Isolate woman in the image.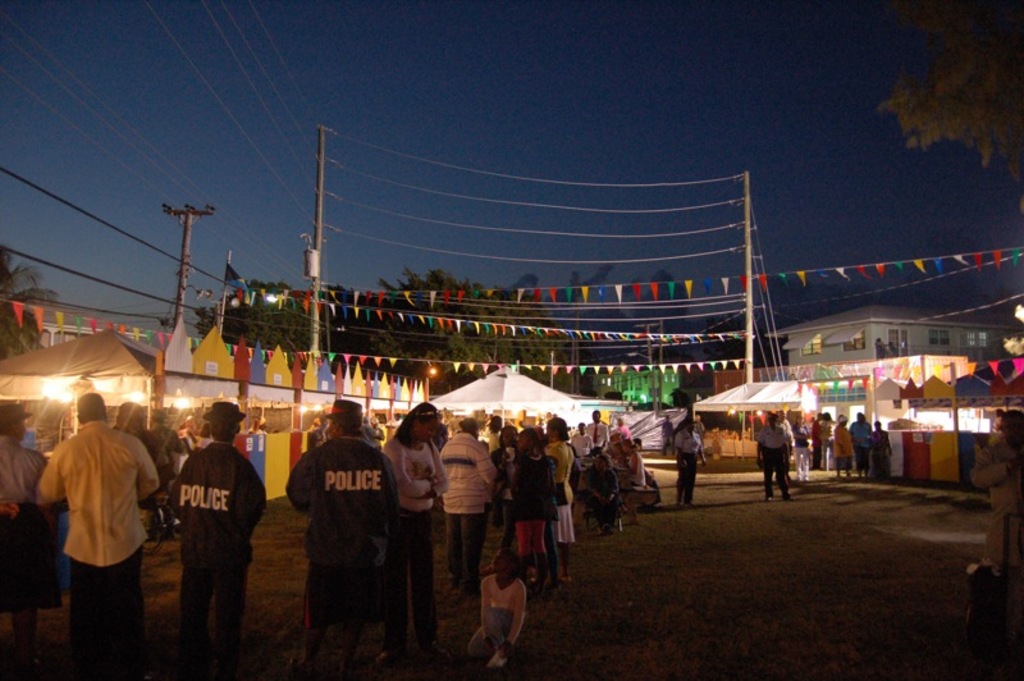
Isolated region: (832,417,855,484).
